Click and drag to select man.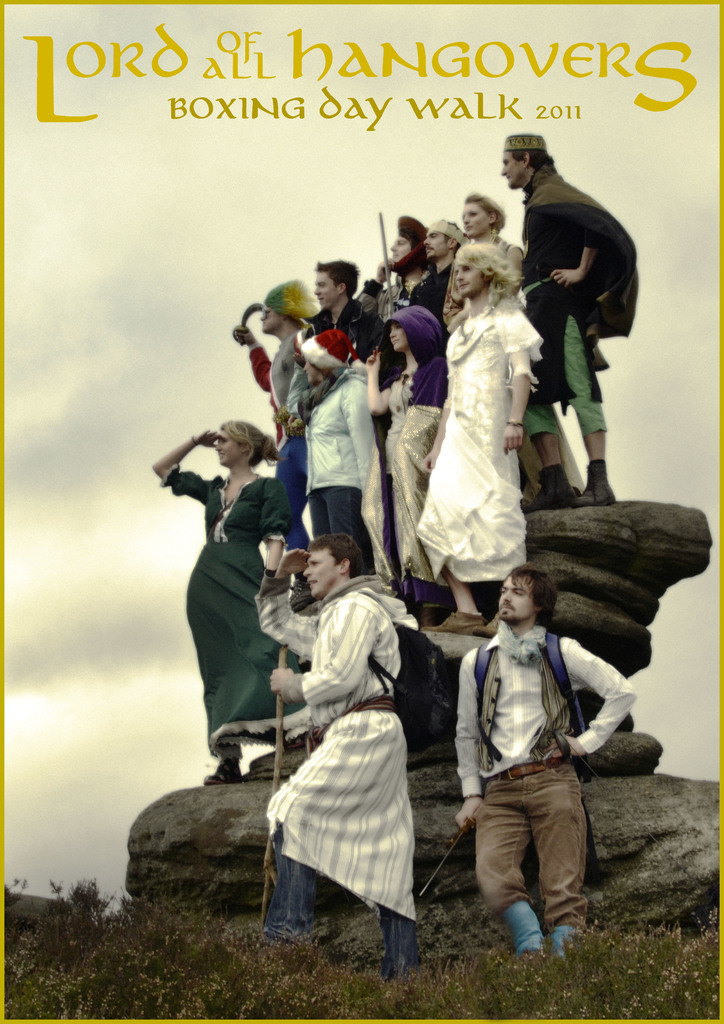
Selection: box(428, 205, 458, 323).
